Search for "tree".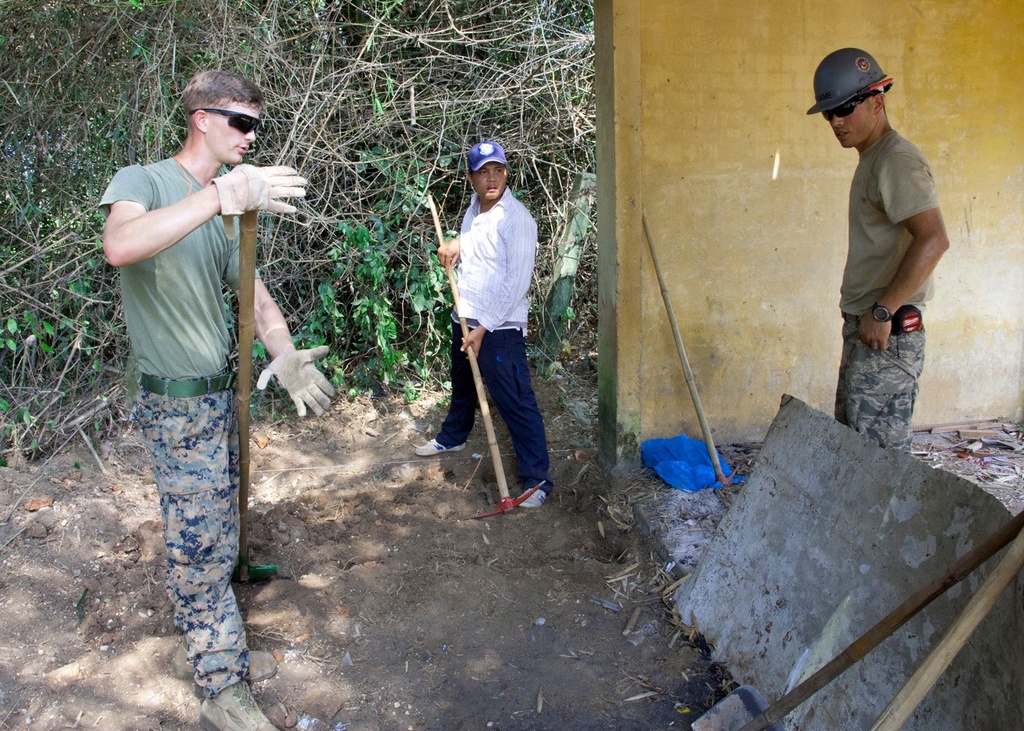
Found at 0/0/596/455.
